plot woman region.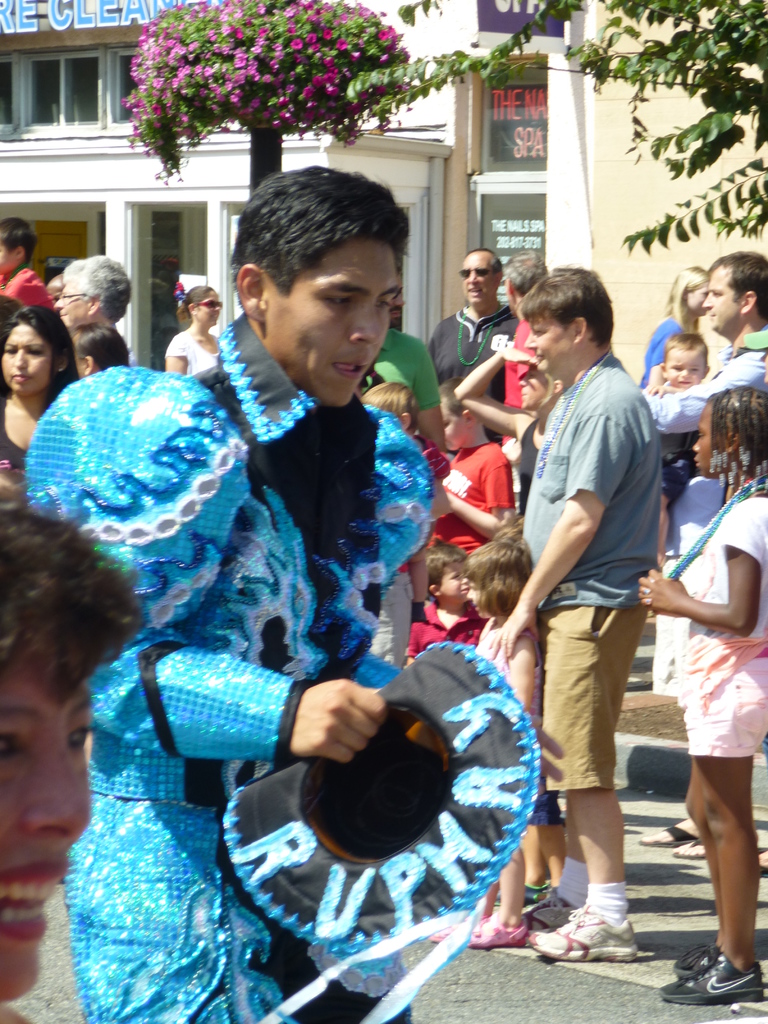
Plotted at 635/267/724/393.
